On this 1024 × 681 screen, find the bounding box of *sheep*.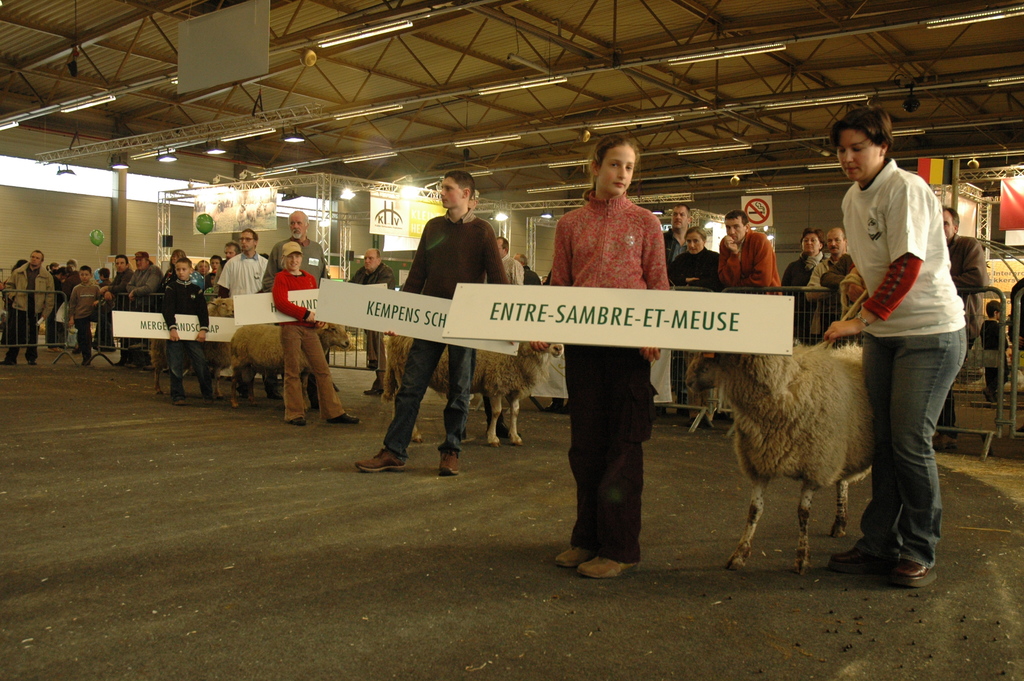
Bounding box: Rect(224, 324, 349, 409).
